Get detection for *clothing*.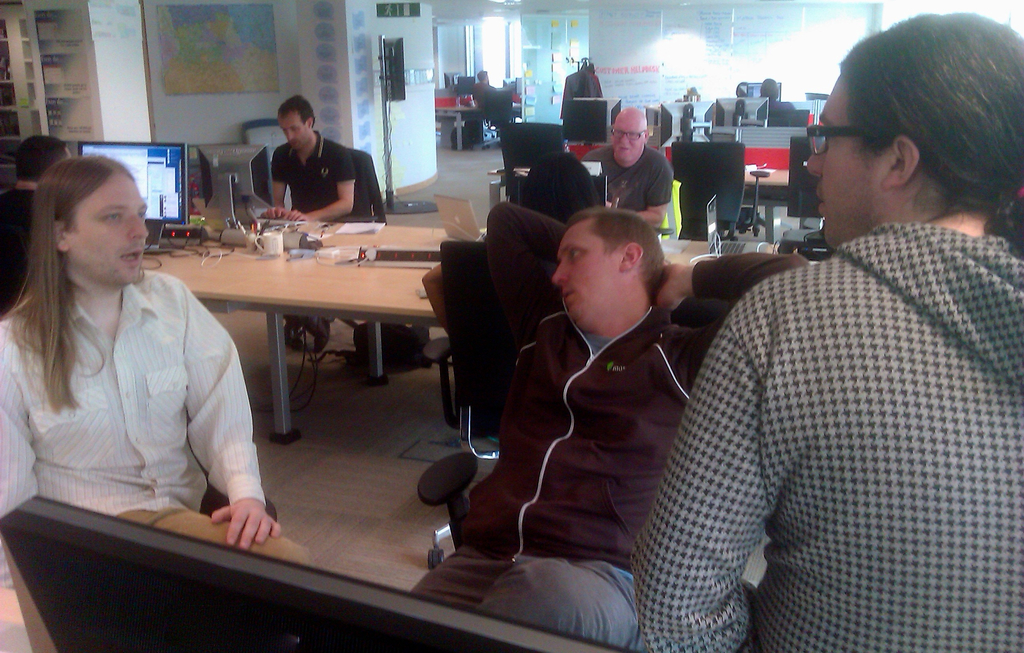
Detection: pyautogui.locateOnScreen(655, 166, 1014, 652).
